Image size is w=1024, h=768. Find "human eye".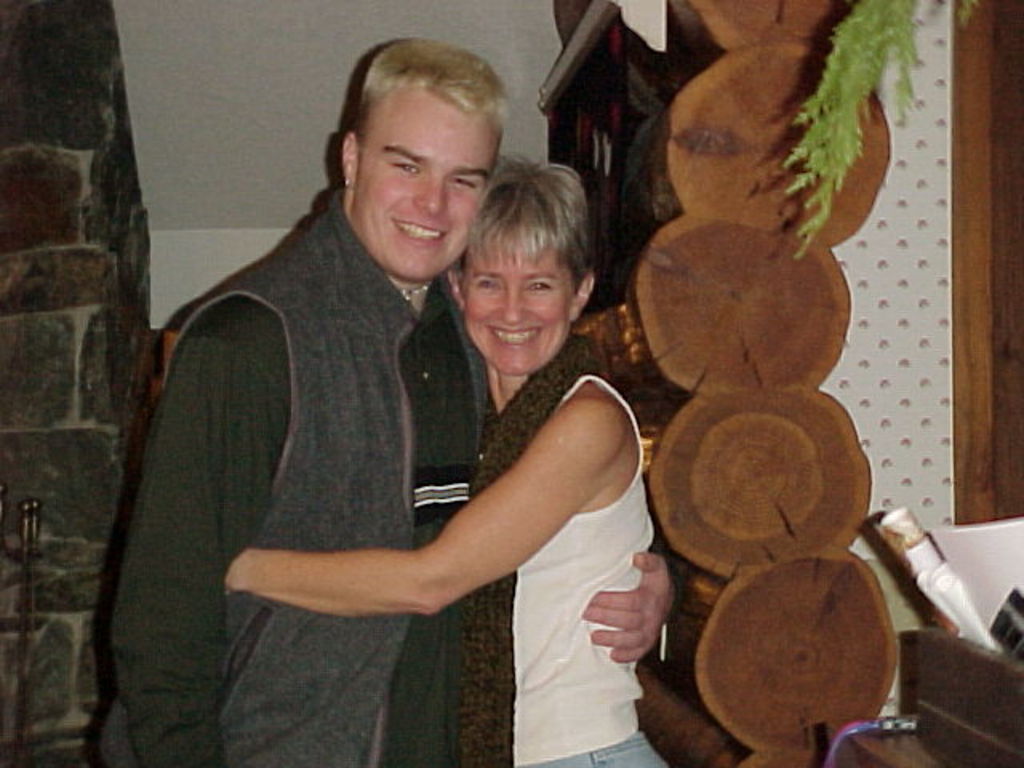
bbox=(523, 278, 555, 293).
